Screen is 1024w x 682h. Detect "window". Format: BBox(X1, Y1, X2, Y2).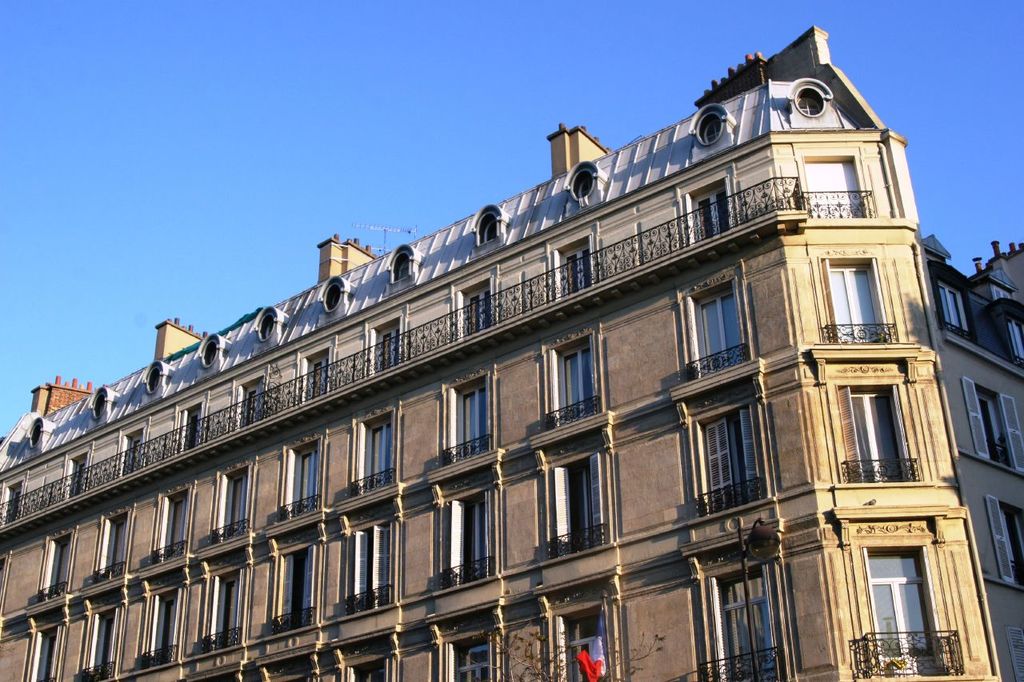
BBox(984, 503, 1023, 588).
